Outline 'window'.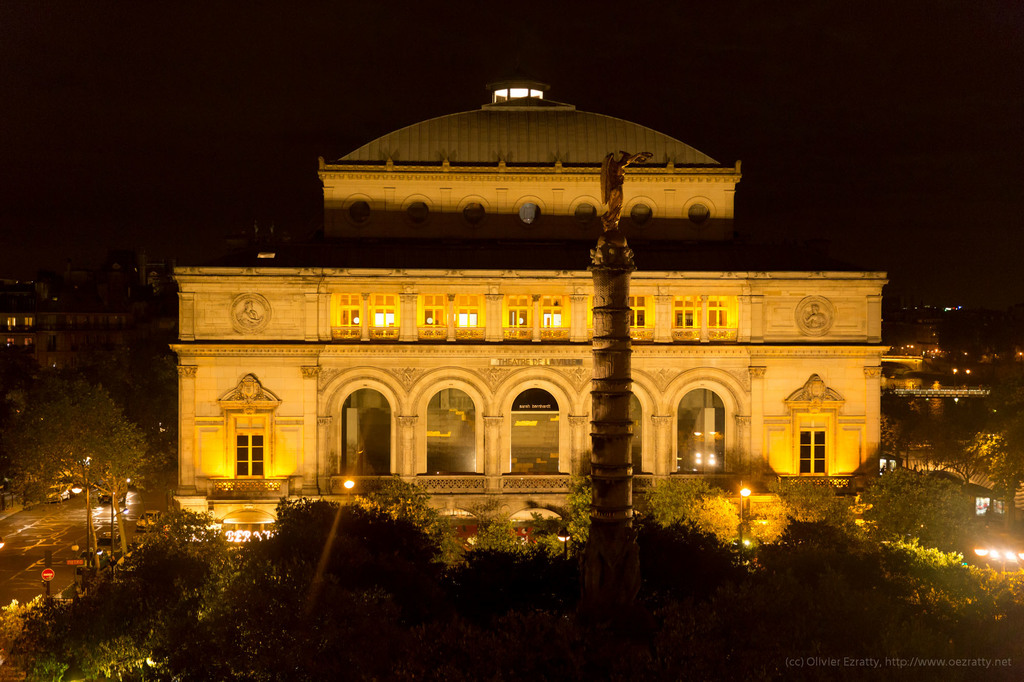
Outline: locate(626, 299, 646, 328).
